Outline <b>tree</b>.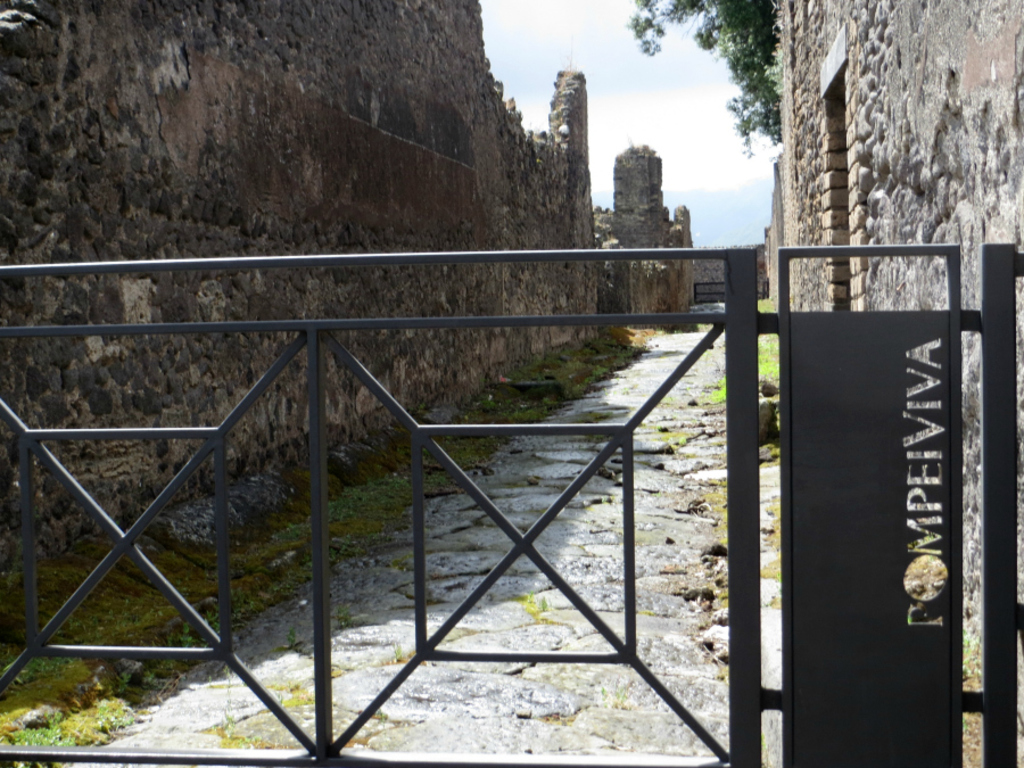
Outline: rect(622, 0, 781, 156).
